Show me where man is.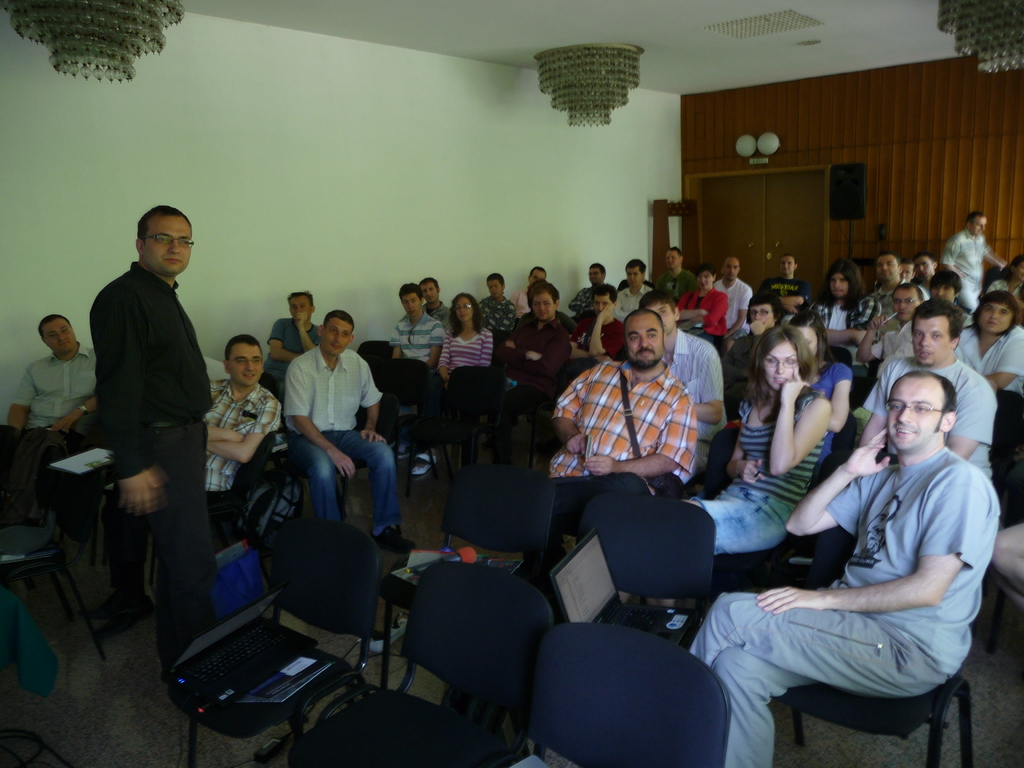
man is at rect(855, 297, 999, 470).
